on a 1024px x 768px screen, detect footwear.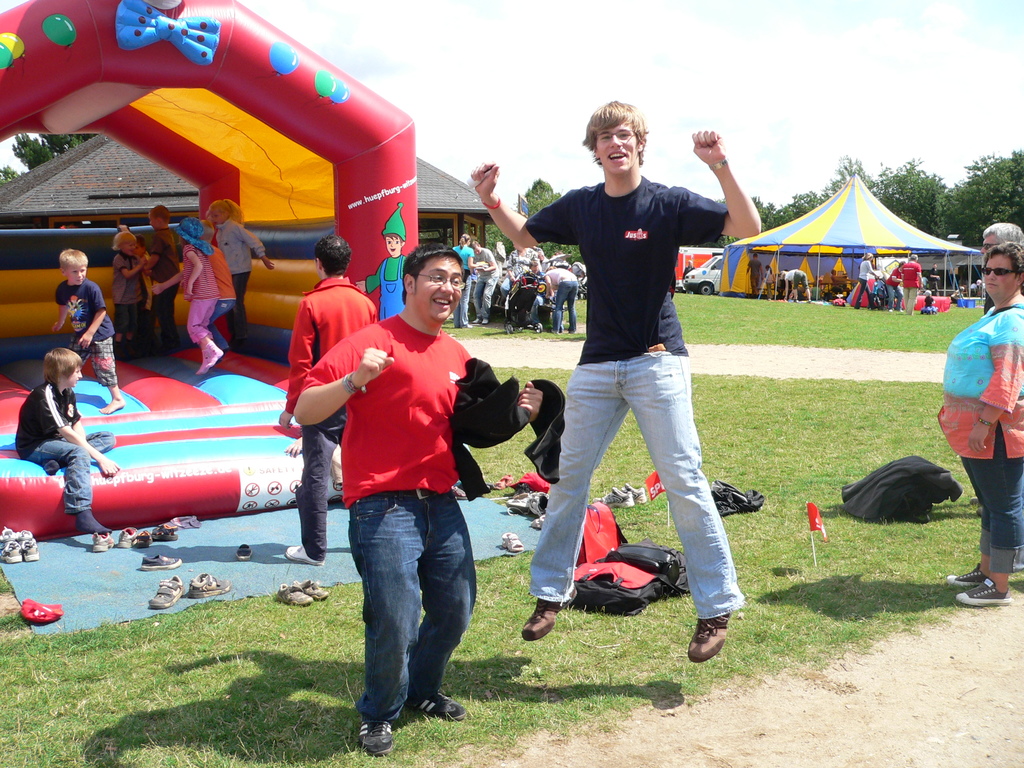
(186,570,236,602).
